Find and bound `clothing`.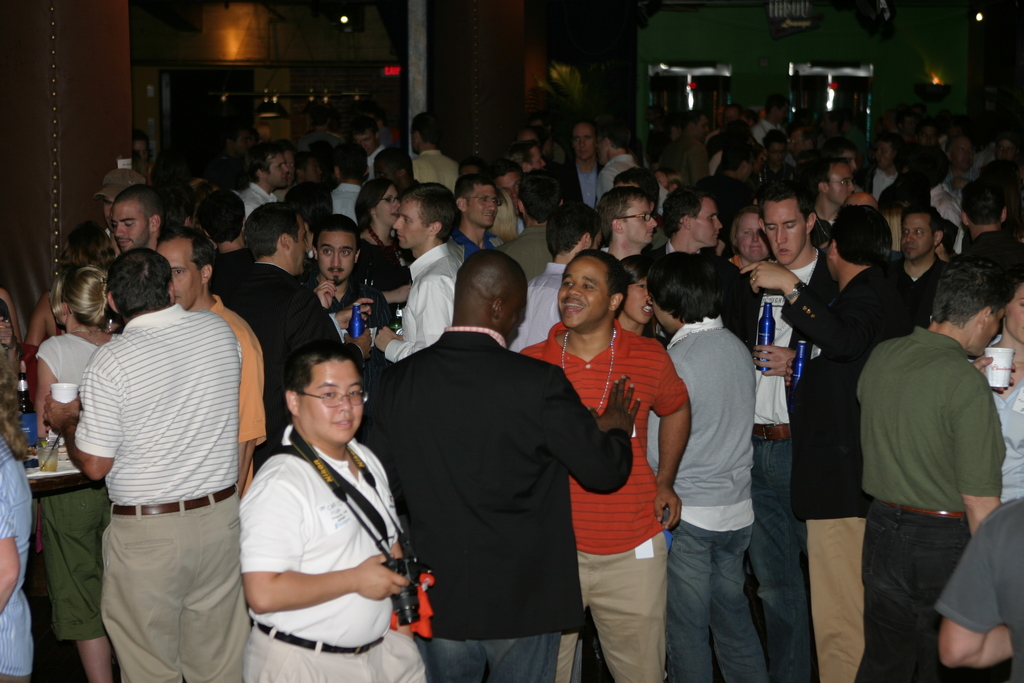
Bound: pyautogui.locateOnScreen(82, 297, 252, 682).
